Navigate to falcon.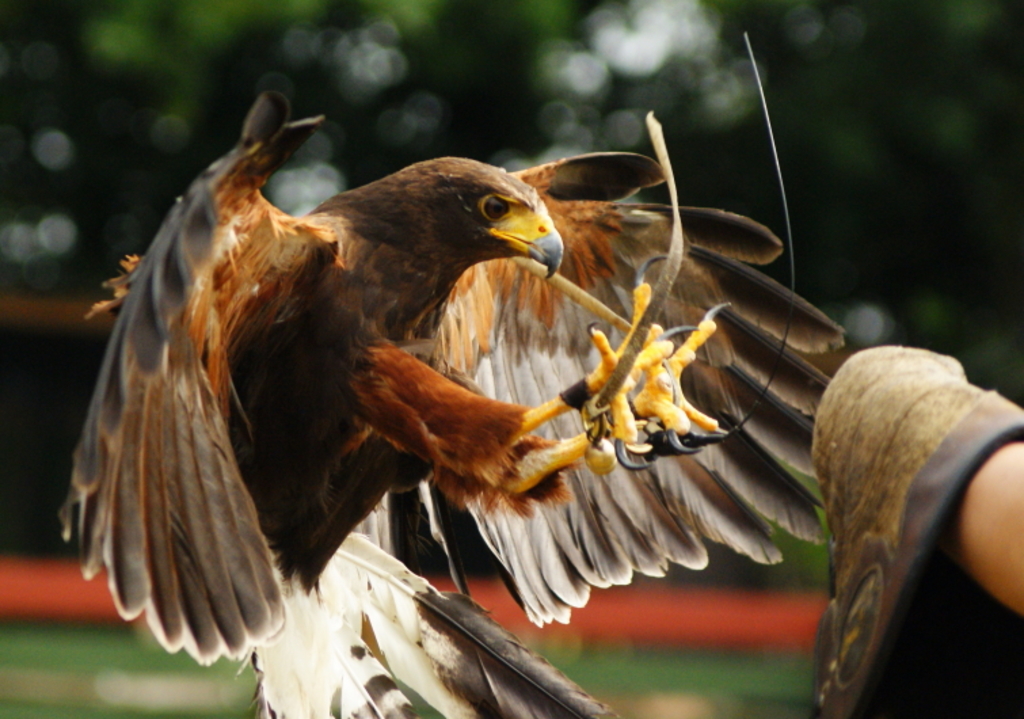
Navigation target: Rect(58, 90, 846, 718).
